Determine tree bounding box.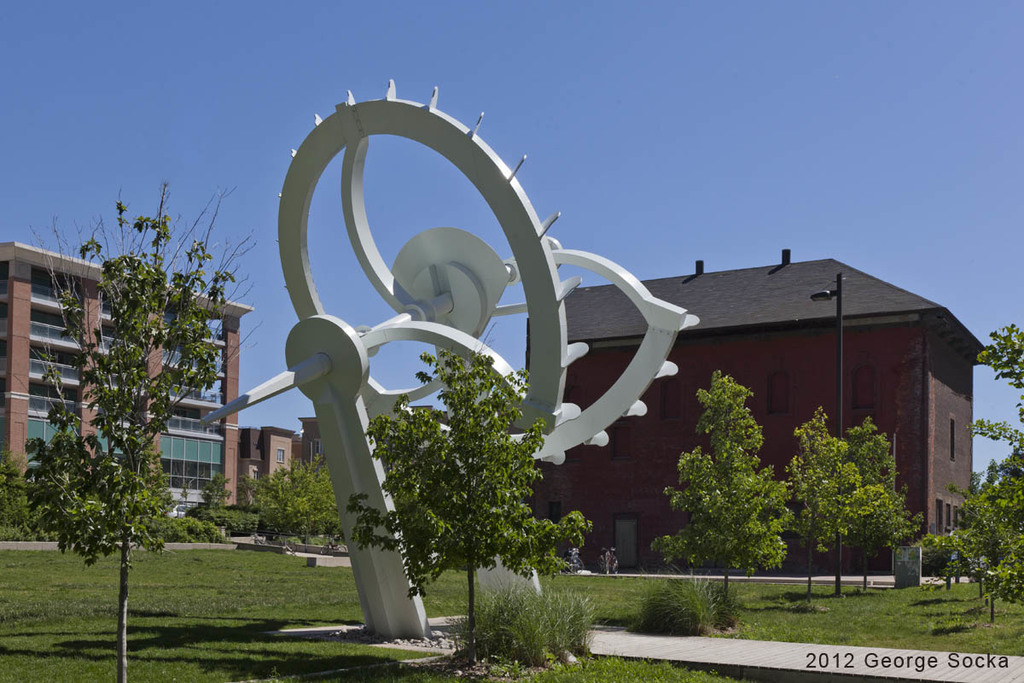
Determined: 831:407:922:590.
